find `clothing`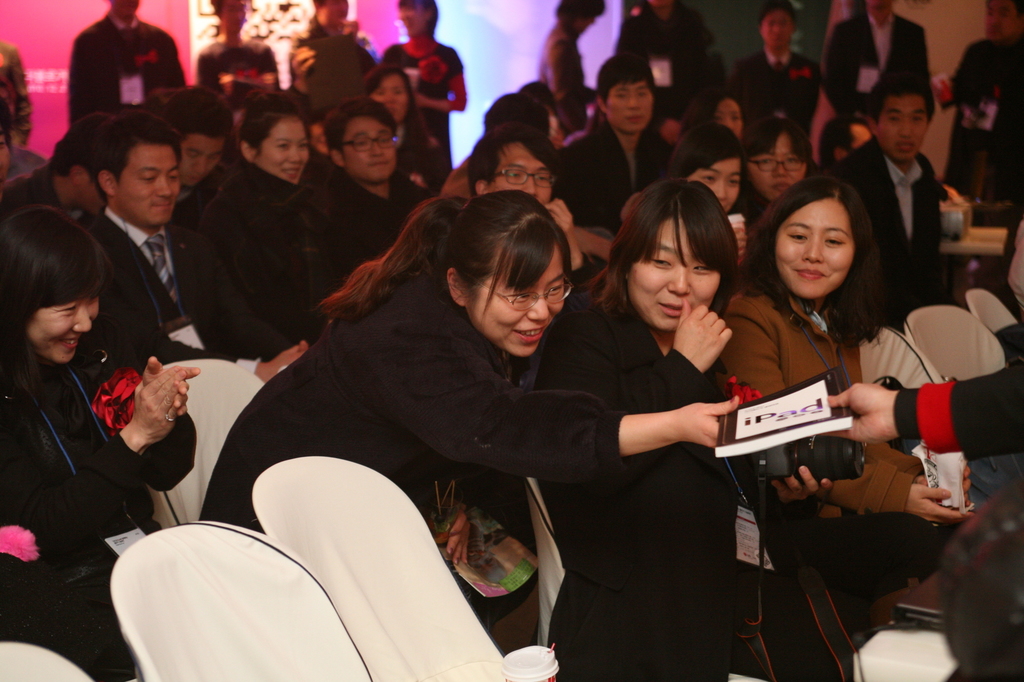
893:362:1023:462
